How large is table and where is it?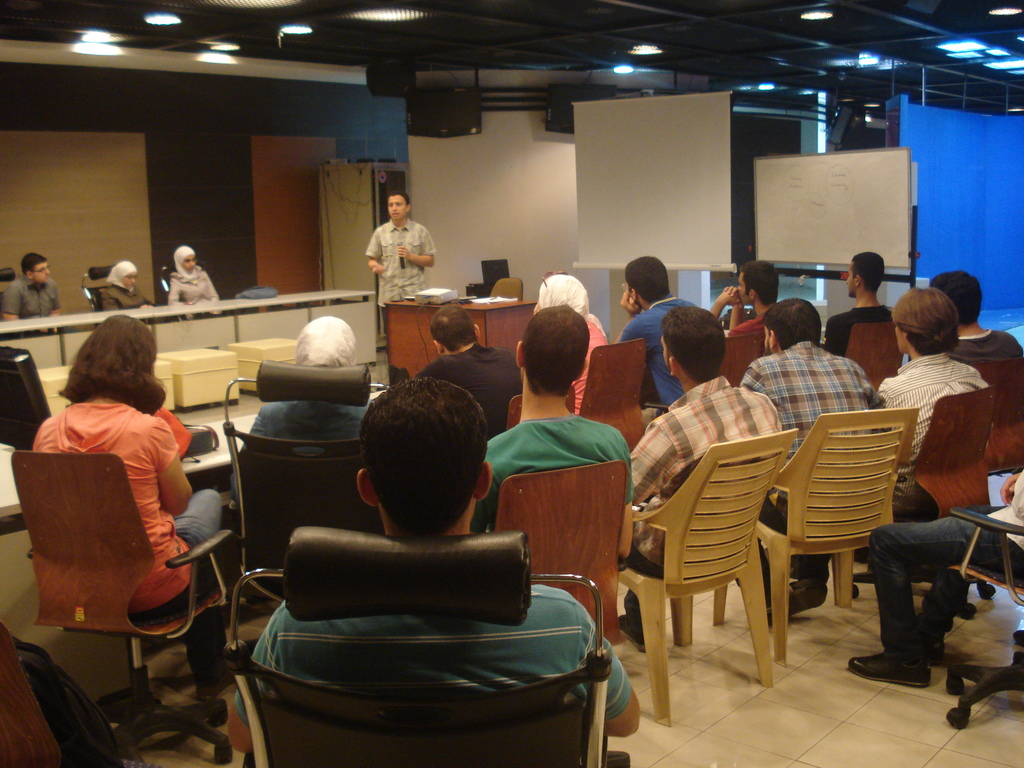
Bounding box: x1=385, y1=280, x2=543, y2=377.
